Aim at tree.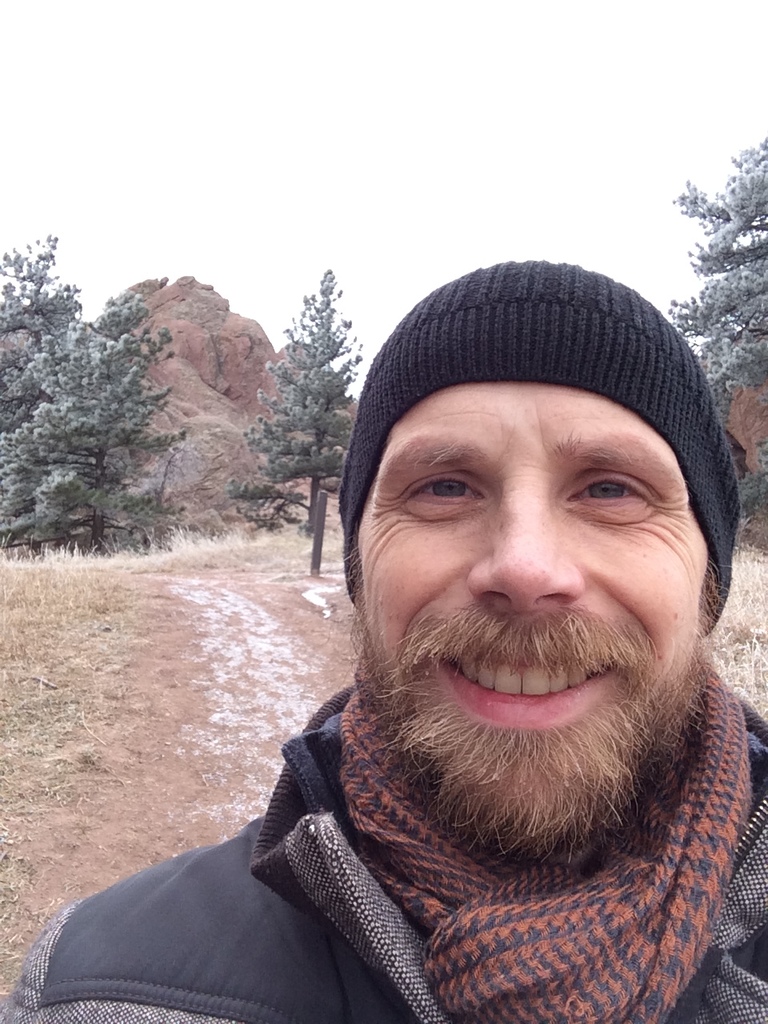
Aimed at bbox(0, 225, 86, 548).
